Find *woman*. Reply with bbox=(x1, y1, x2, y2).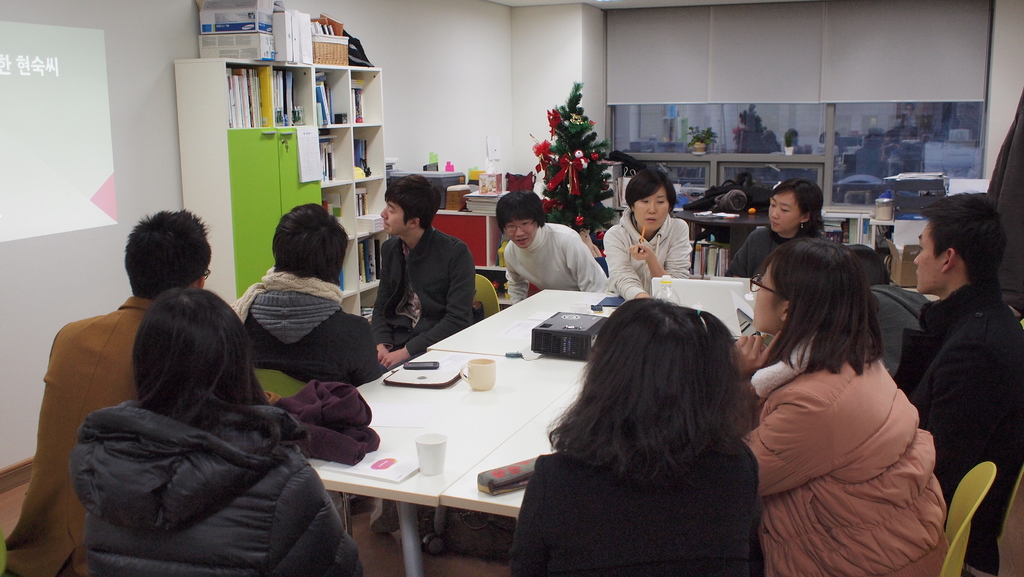
bbox=(78, 284, 384, 576).
